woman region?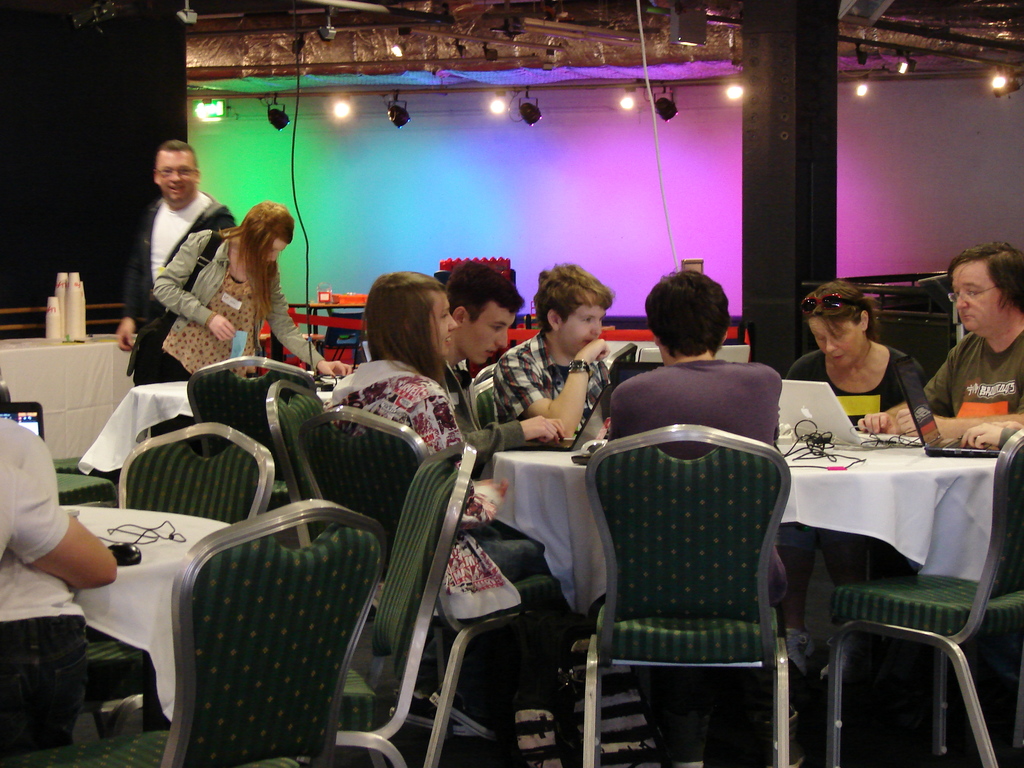
bbox(780, 278, 928, 681)
